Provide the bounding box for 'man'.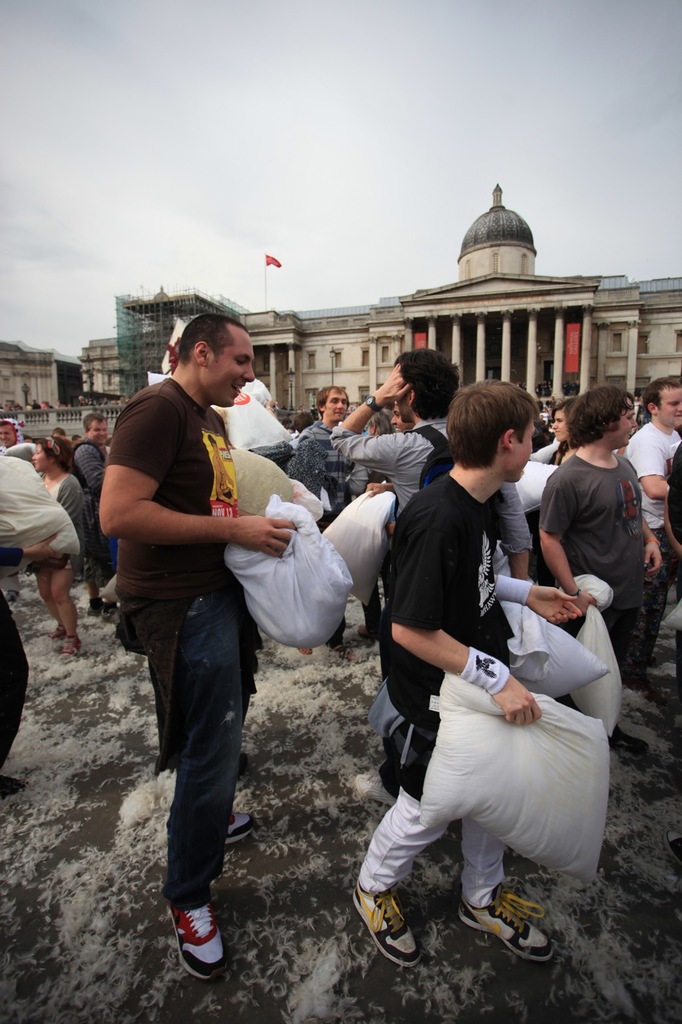
box(71, 406, 108, 618).
